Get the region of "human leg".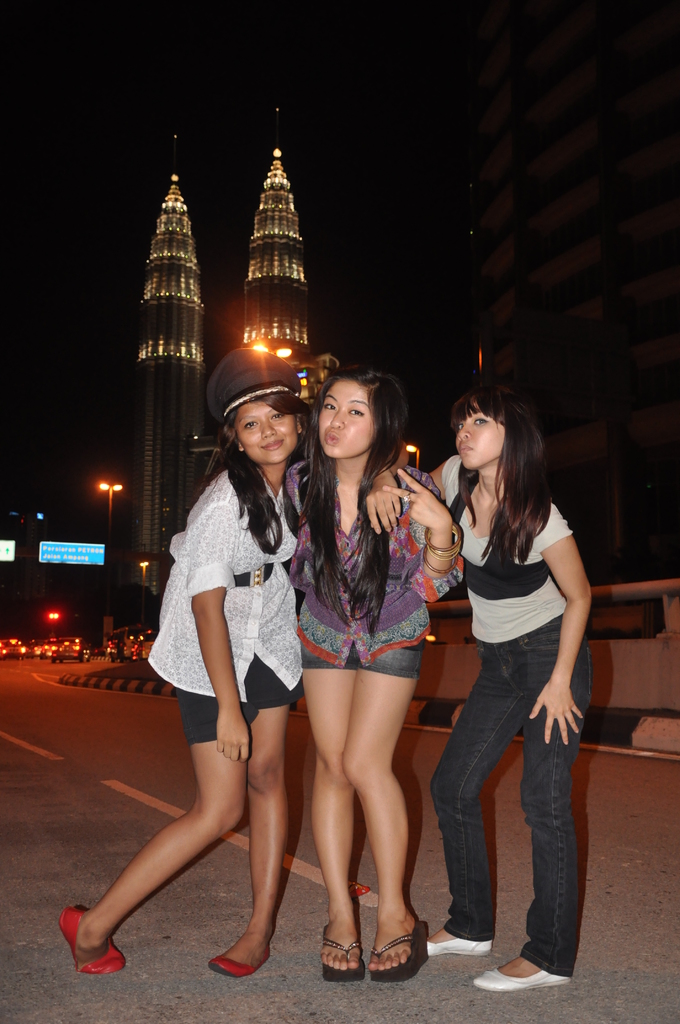
474:616:590:986.
